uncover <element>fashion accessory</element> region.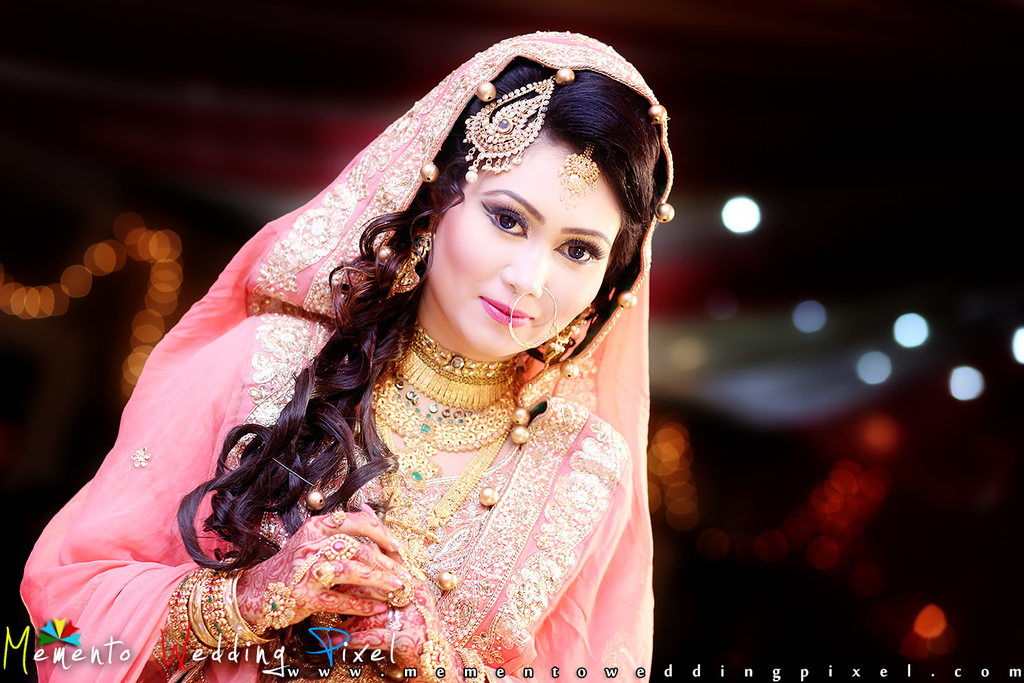
Uncovered: 561/150/605/196.
